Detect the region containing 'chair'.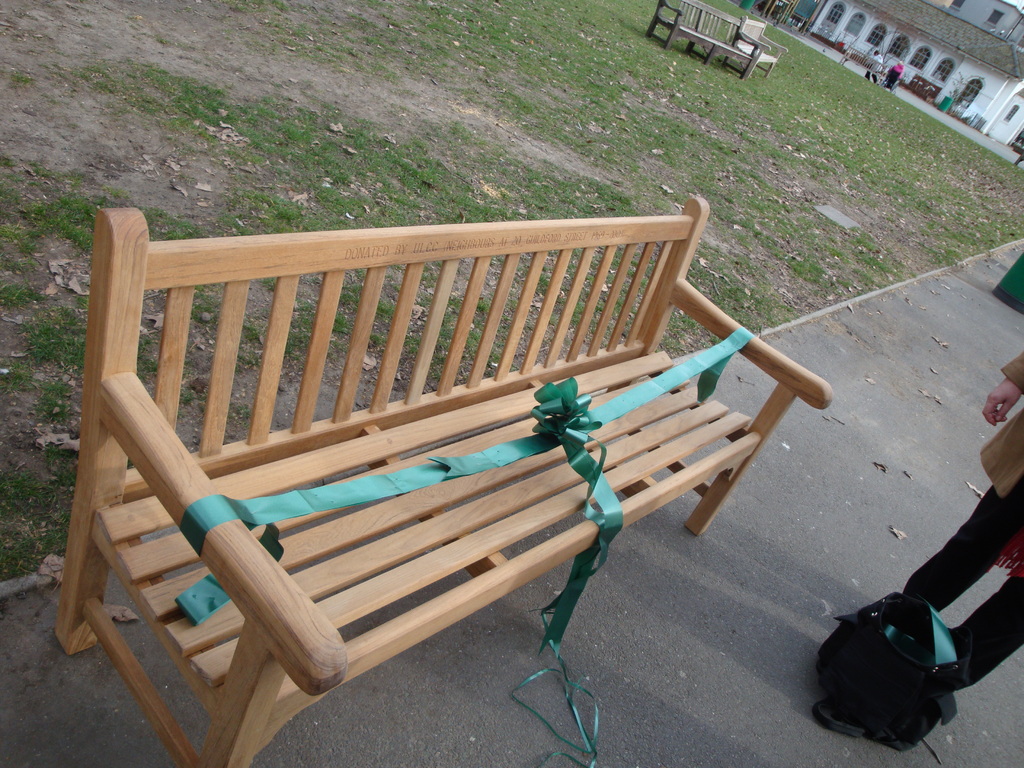
<bbox>727, 16, 789, 76</bbox>.
